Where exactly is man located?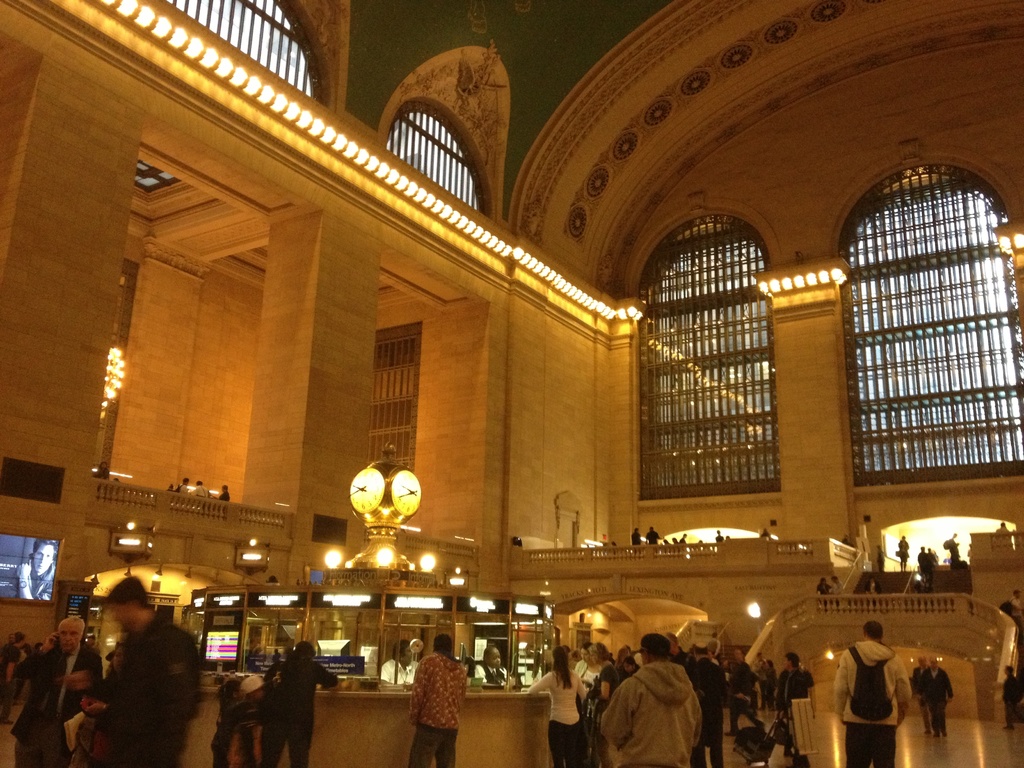
Its bounding box is [x1=997, y1=663, x2=1023, y2=728].
